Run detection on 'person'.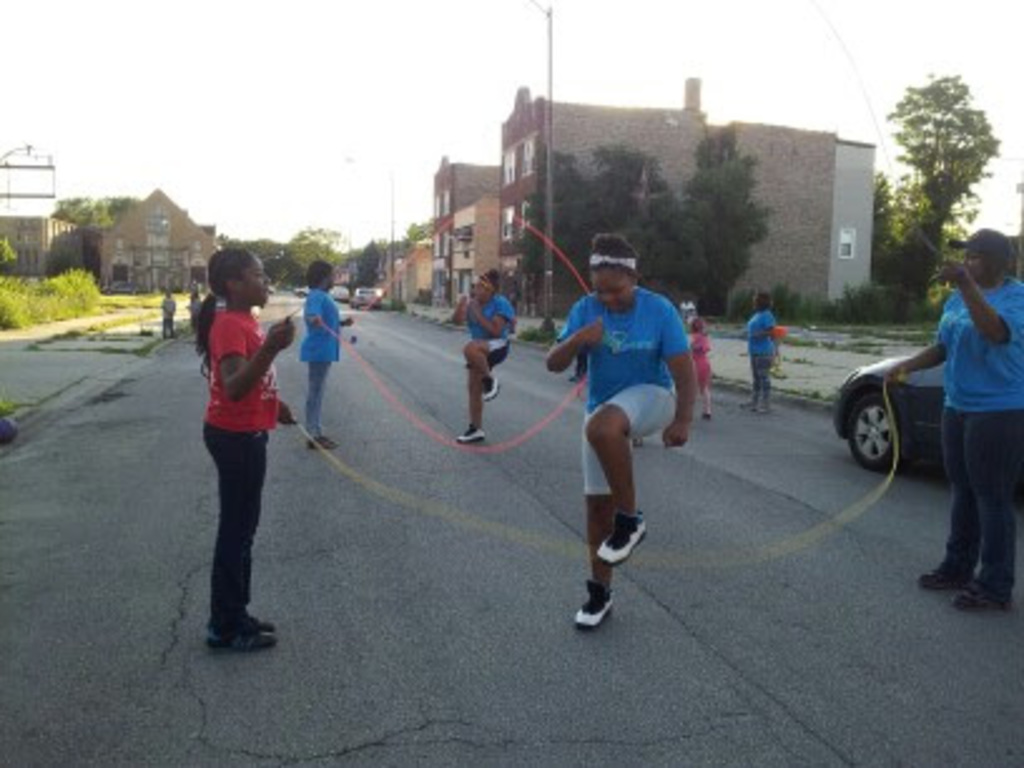
Result: 690/311/710/419.
